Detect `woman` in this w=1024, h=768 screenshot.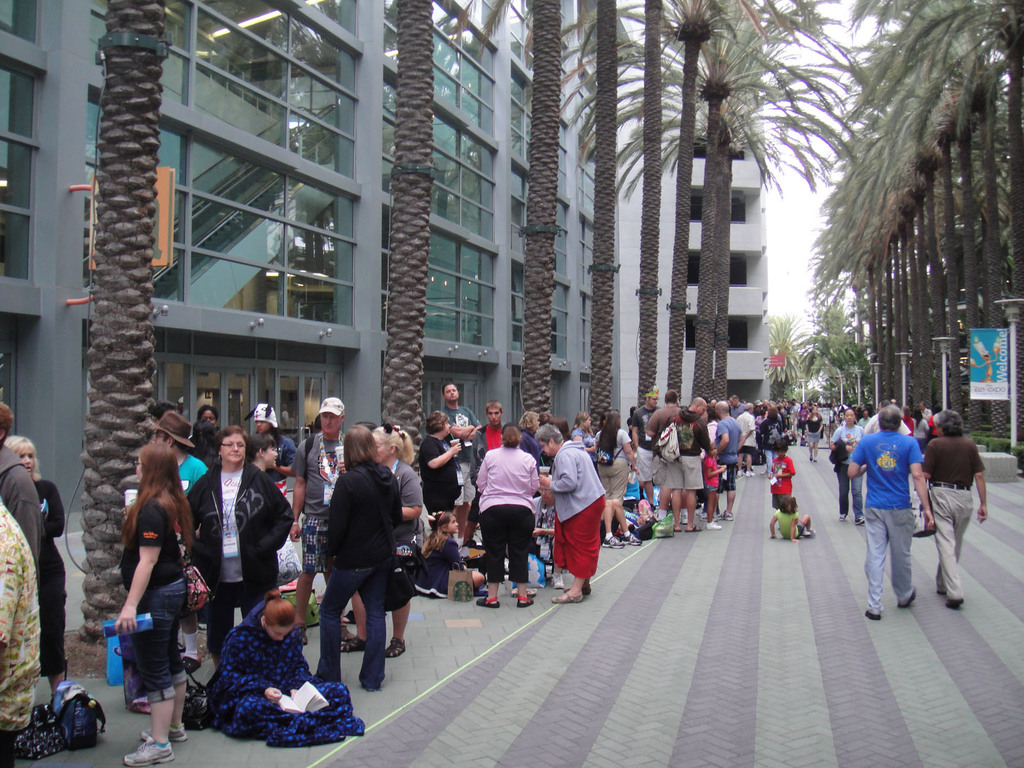
Detection: box(416, 413, 465, 536).
